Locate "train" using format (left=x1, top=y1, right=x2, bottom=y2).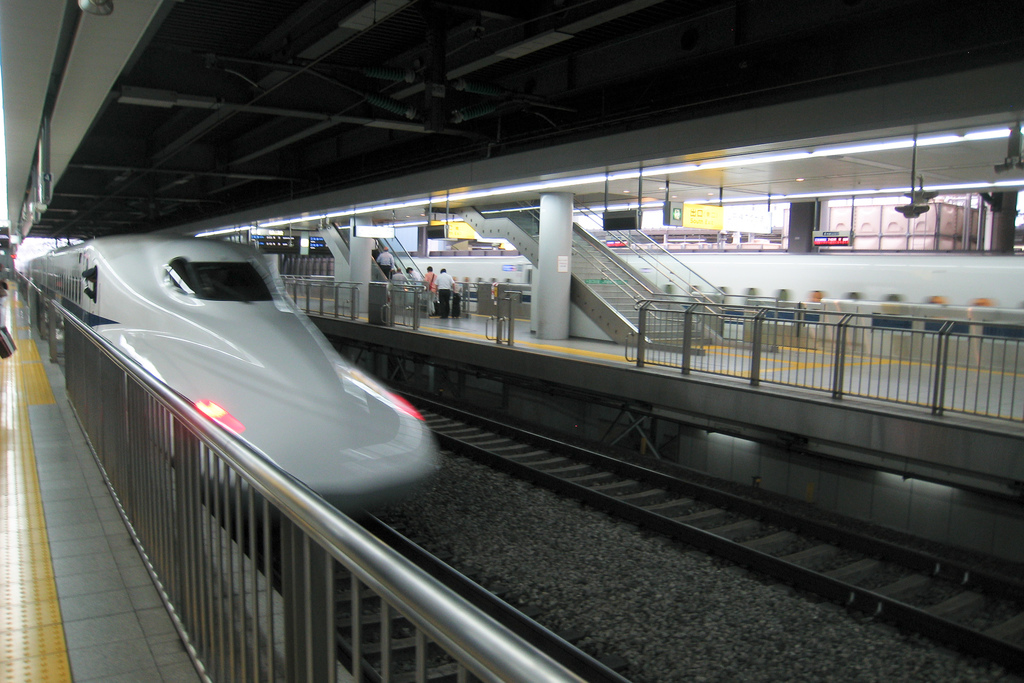
(left=14, top=229, right=443, bottom=509).
